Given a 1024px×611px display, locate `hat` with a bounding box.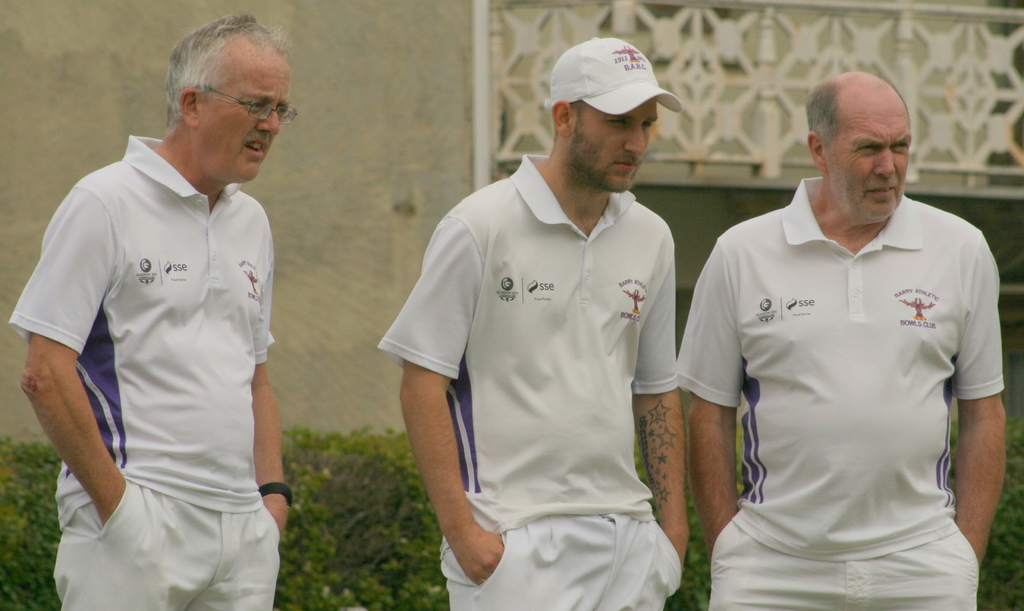
Located: [left=541, top=35, right=682, bottom=111].
